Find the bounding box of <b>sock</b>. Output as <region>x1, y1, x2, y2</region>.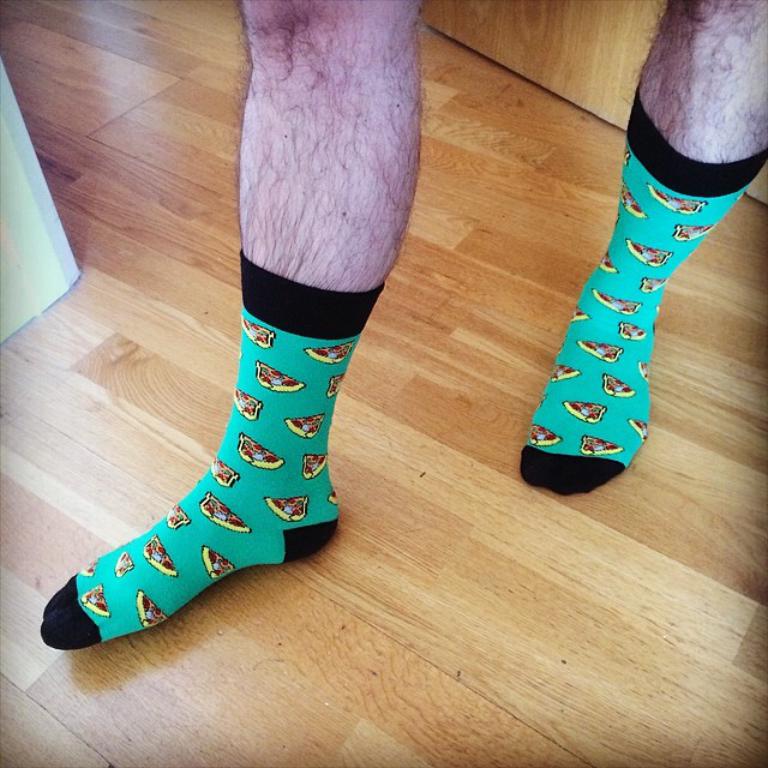
<region>520, 85, 767, 497</region>.
